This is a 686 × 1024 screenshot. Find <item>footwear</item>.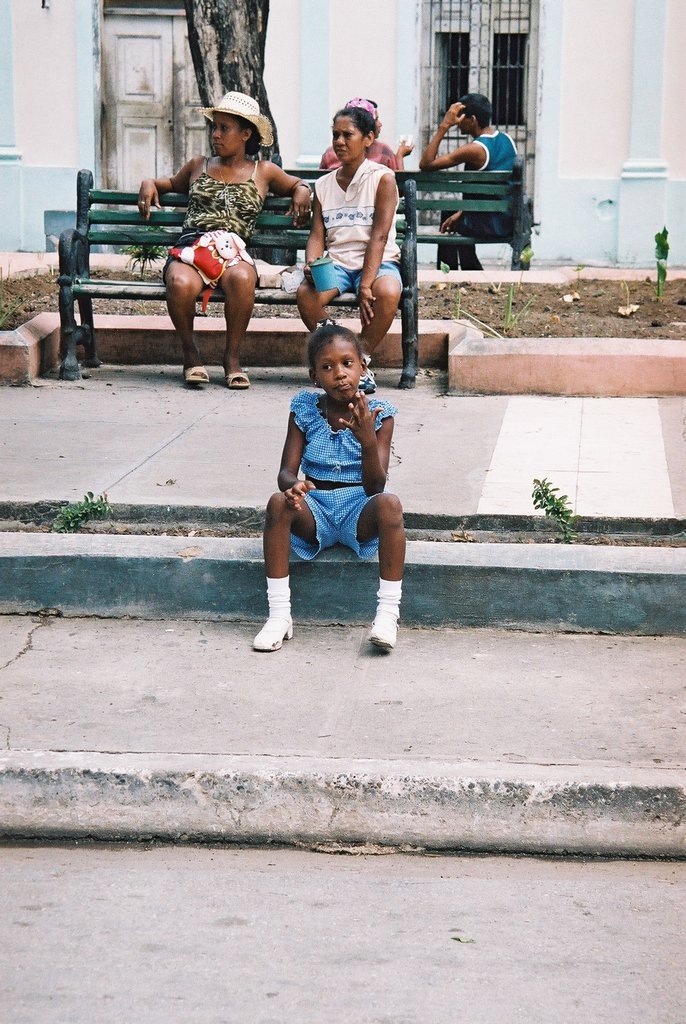
Bounding box: [350,356,376,385].
